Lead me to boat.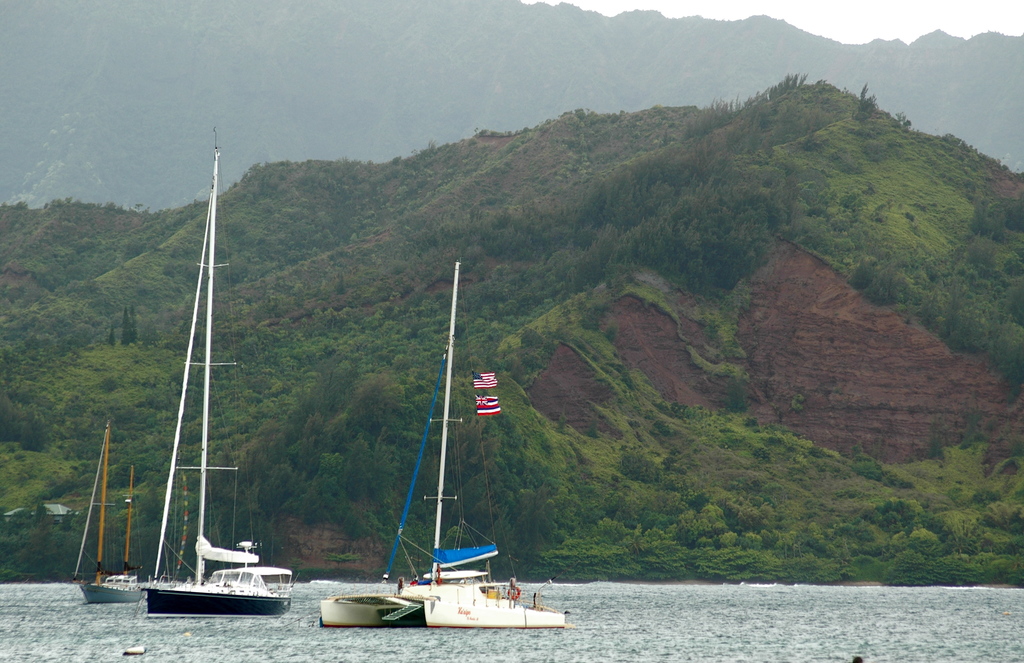
Lead to bbox=[72, 430, 149, 607].
